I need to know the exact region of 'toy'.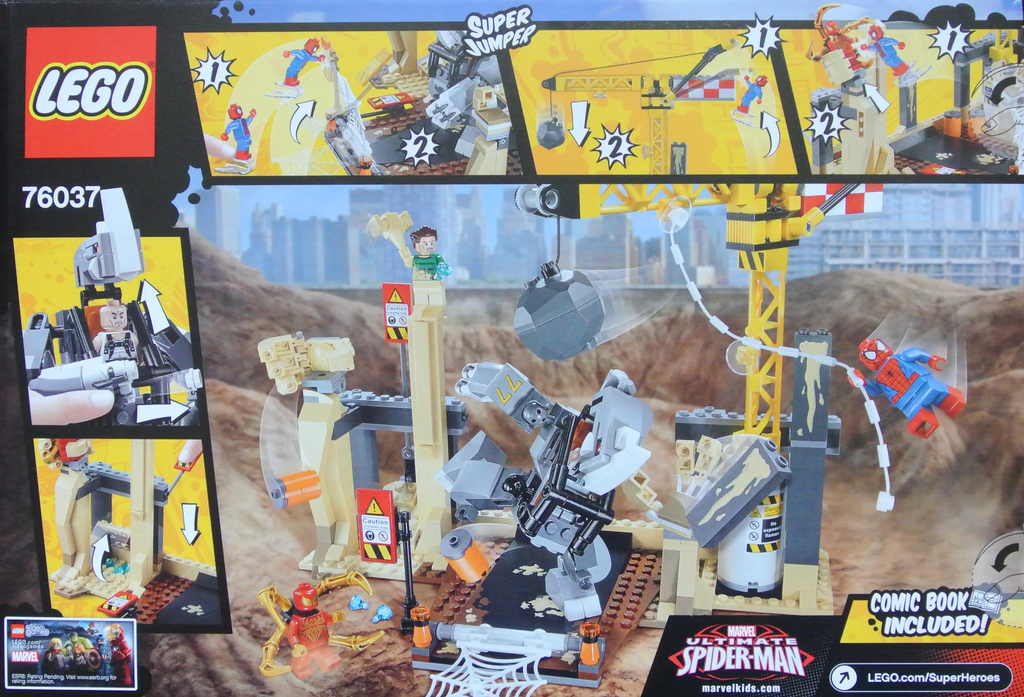
Region: [left=854, top=338, right=973, bottom=448].
